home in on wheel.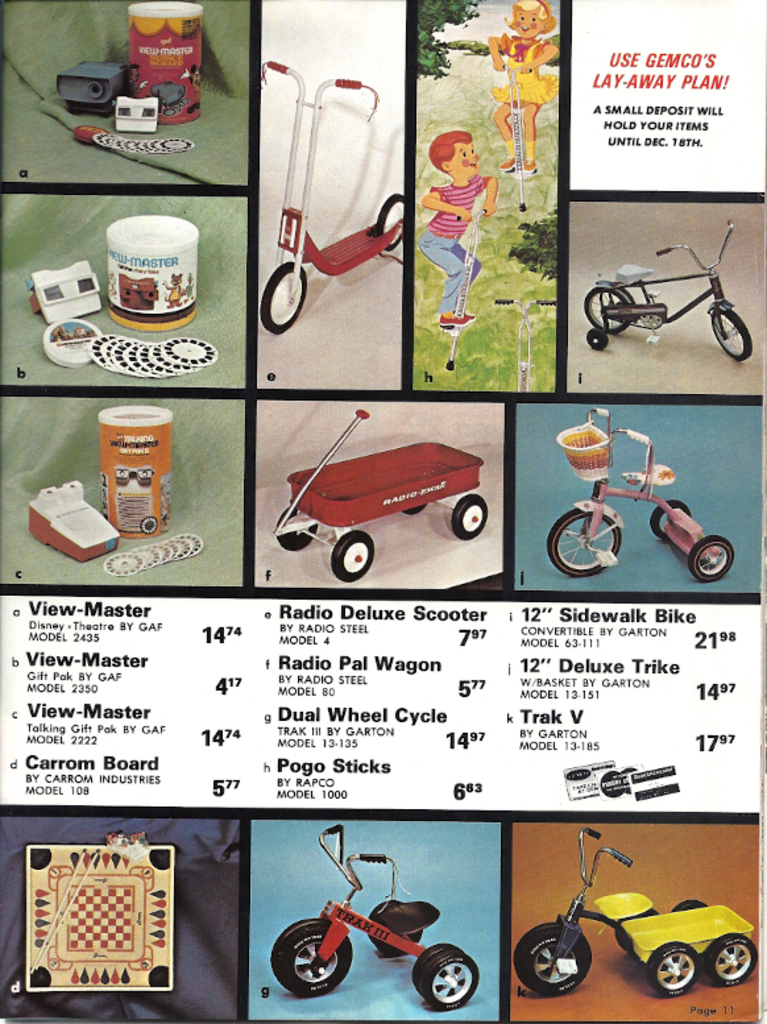
Homed in at (265, 916, 348, 1000).
